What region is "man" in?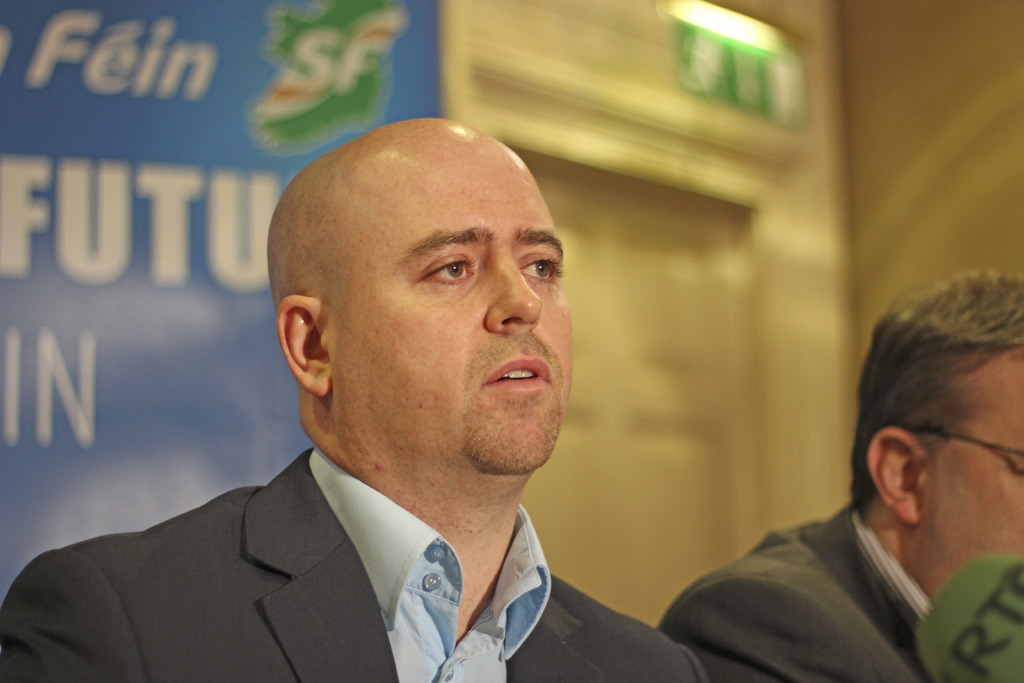
{"left": 0, "top": 116, "right": 748, "bottom": 671}.
